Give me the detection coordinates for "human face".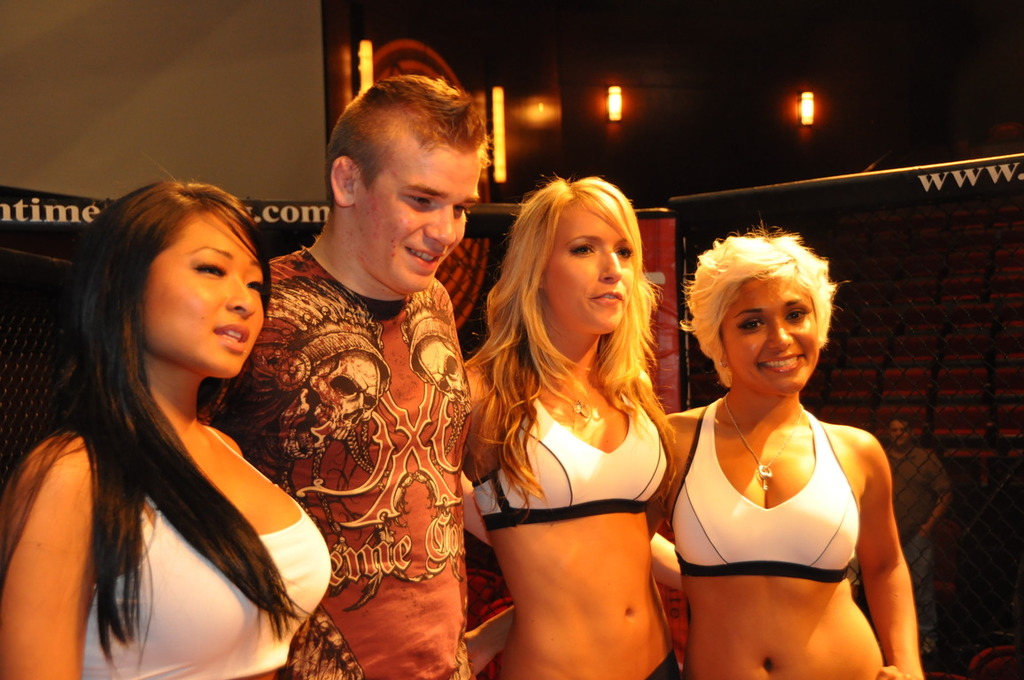
pyautogui.locateOnScreen(718, 273, 820, 398).
